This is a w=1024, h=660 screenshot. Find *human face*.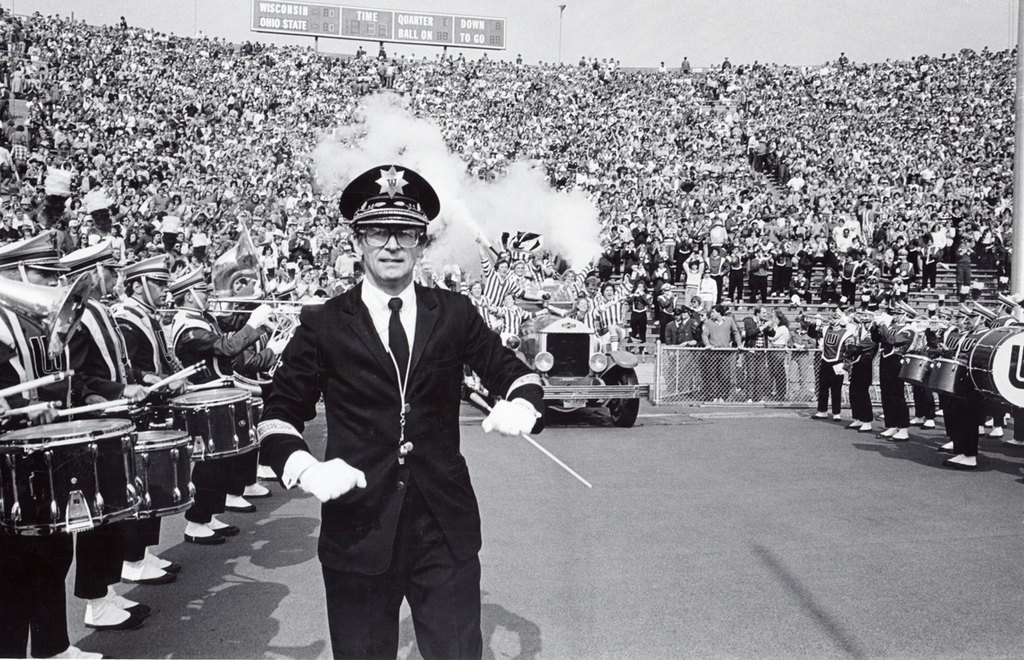
Bounding box: select_region(516, 262, 524, 275).
